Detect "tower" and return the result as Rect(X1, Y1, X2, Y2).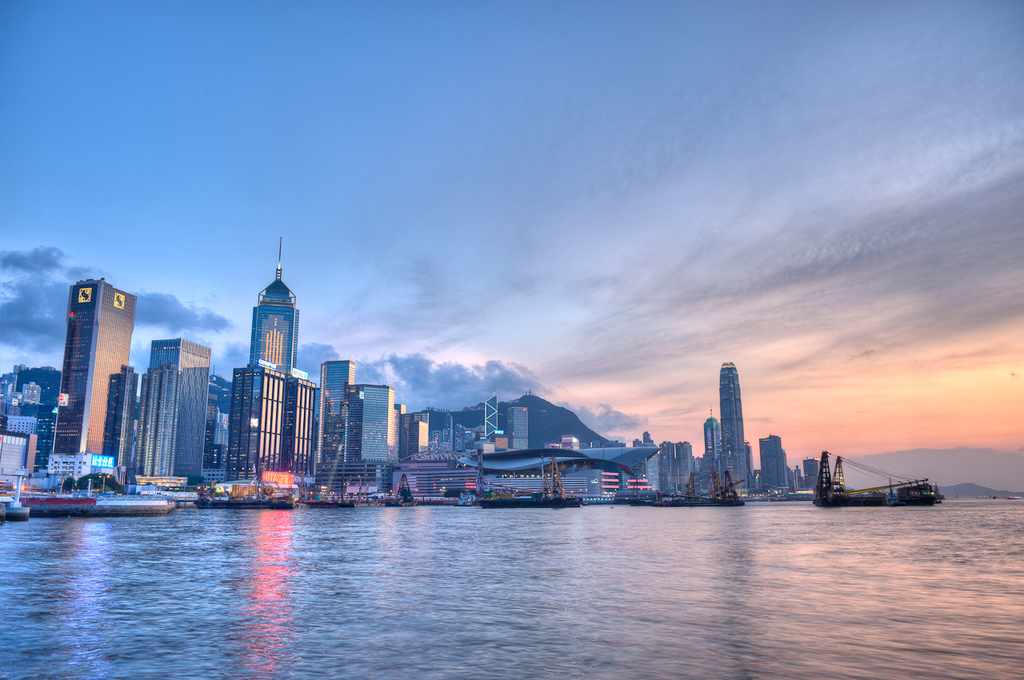
Rect(660, 441, 693, 491).
